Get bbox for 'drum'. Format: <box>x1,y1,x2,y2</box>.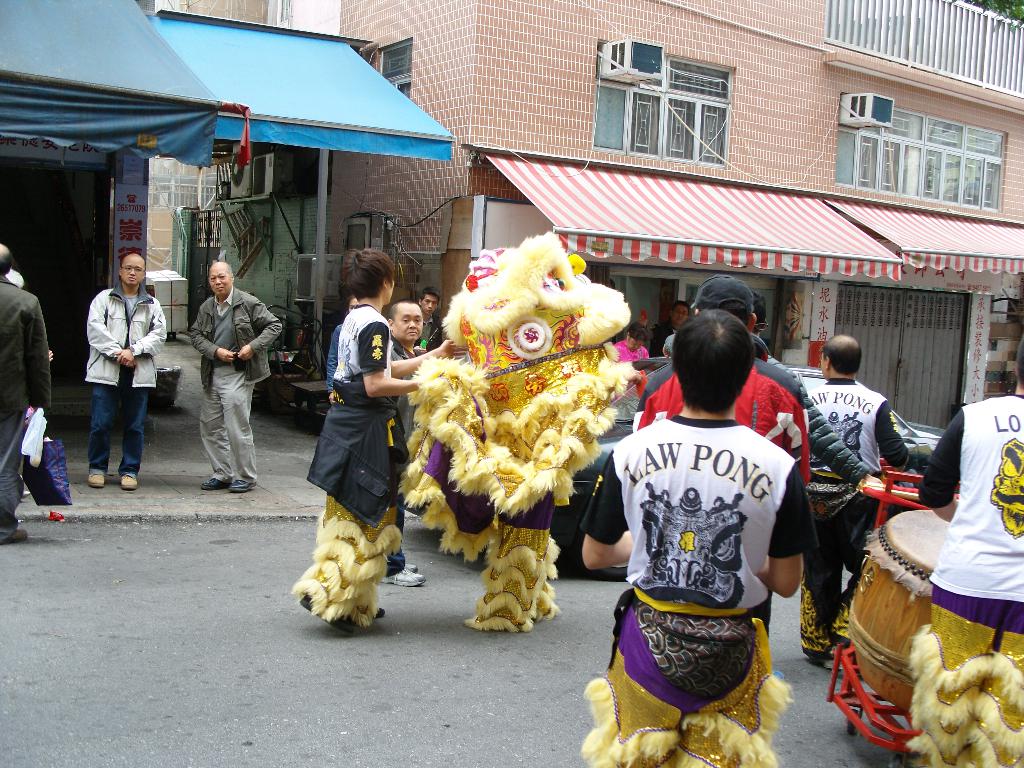
<box>846,508,947,714</box>.
